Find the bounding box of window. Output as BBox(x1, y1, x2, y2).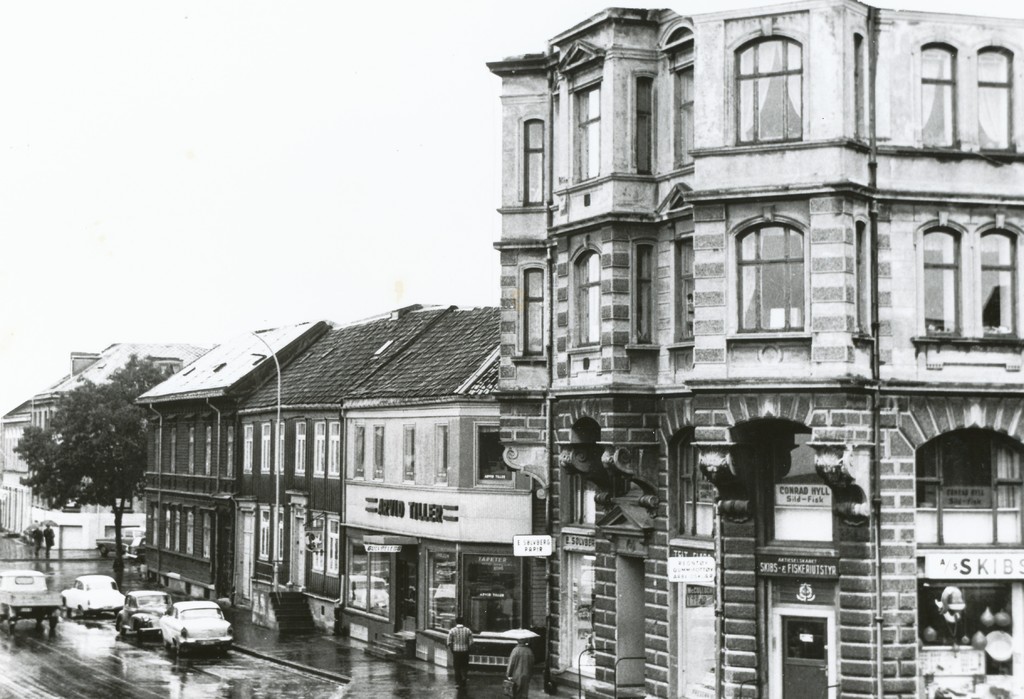
BBox(554, 36, 612, 196).
